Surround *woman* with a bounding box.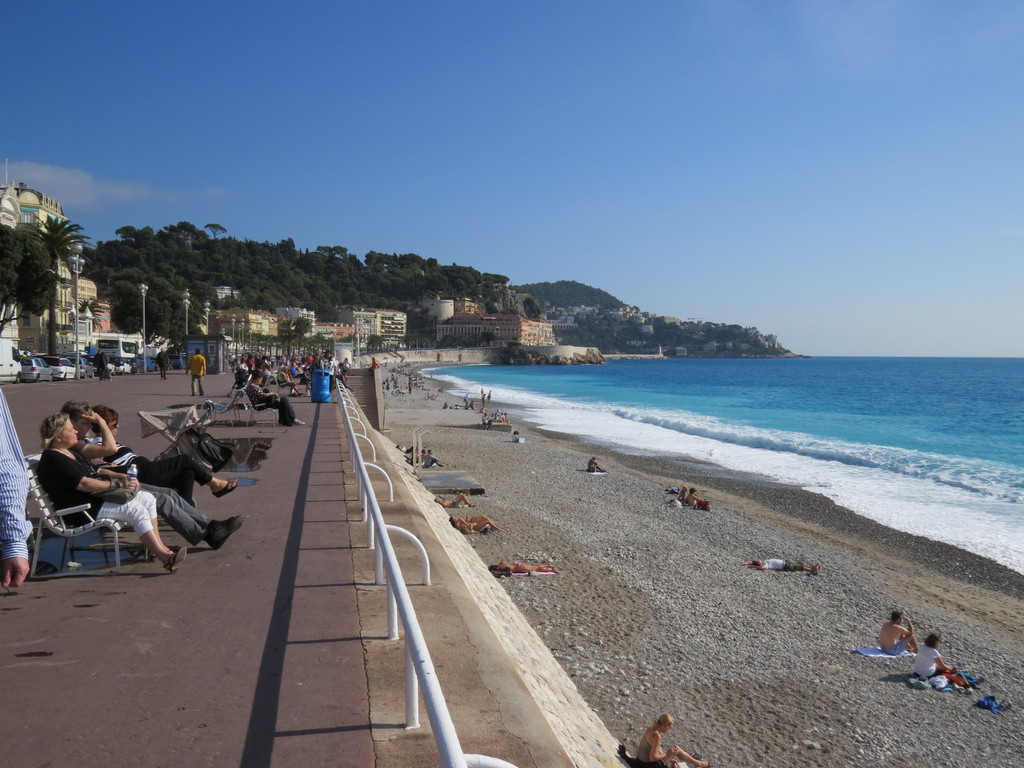
452,513,499,525.
